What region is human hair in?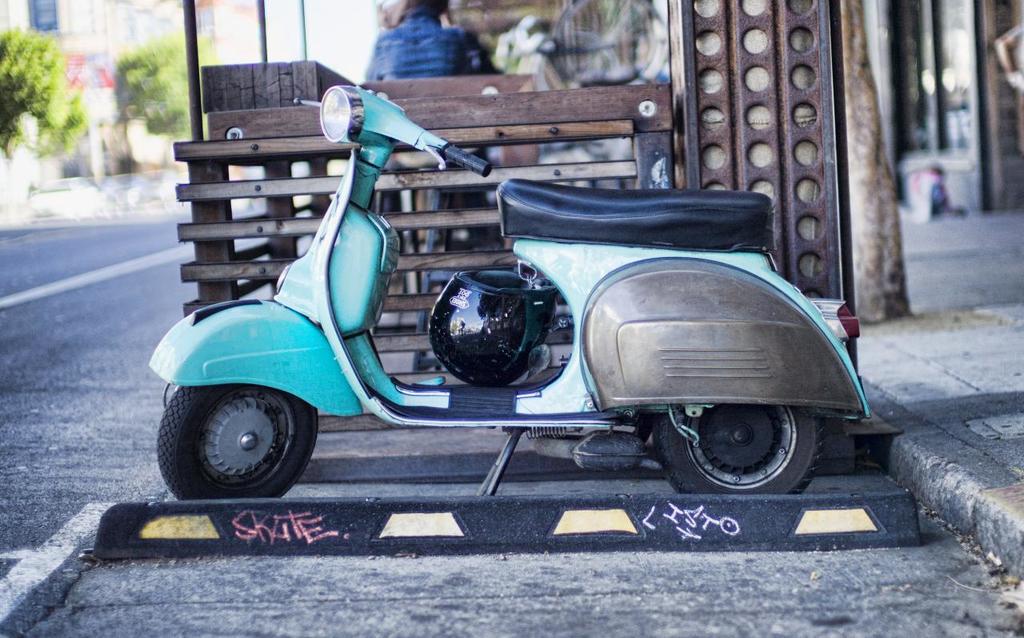
BBox(382, 0, 450, 22).
